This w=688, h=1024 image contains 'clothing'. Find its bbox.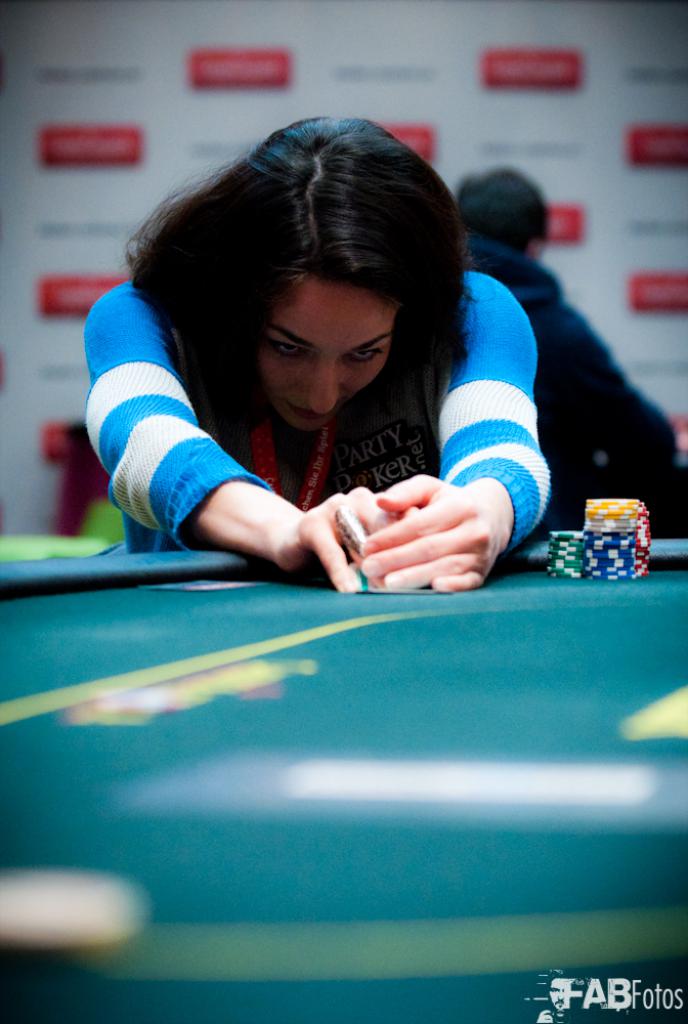
<box>85,185,530,567</box>.
